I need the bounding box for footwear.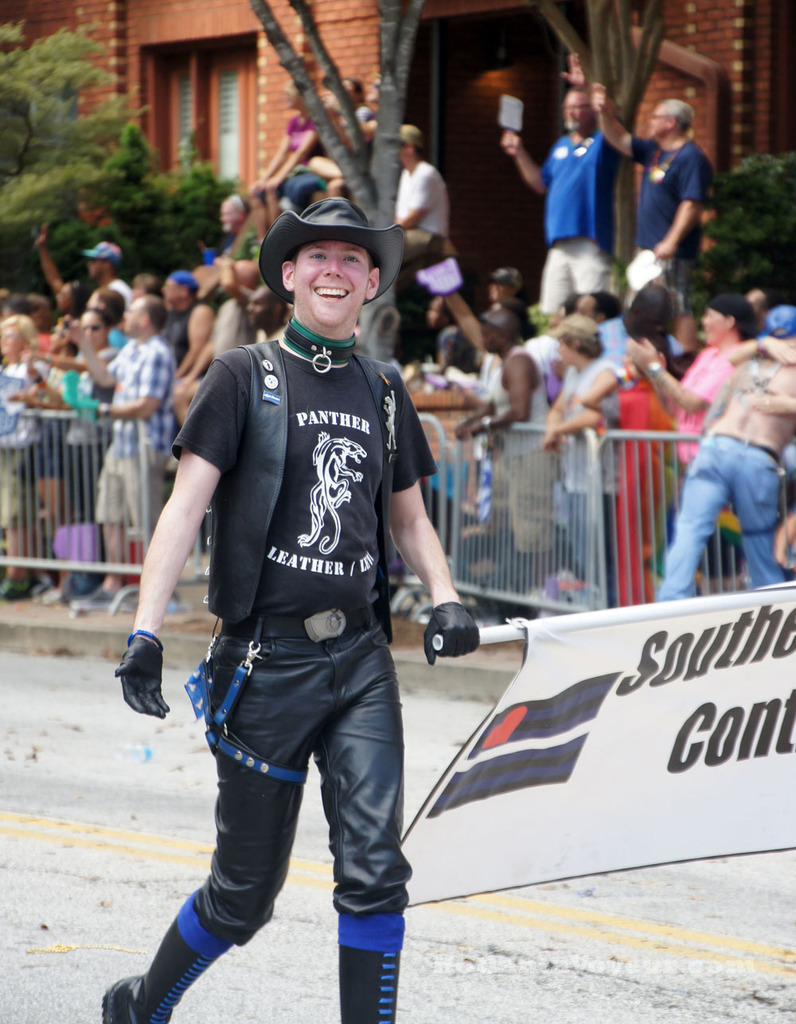
Here it is: 5 572 33 600.
